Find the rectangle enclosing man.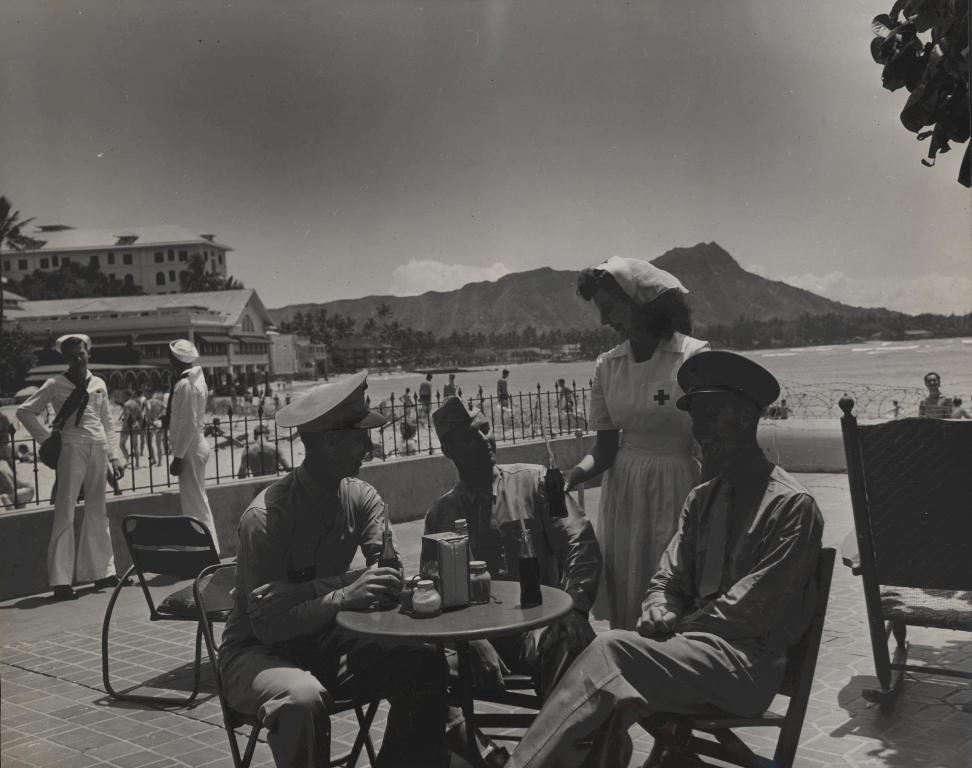
box=[213, 369, 456, 767].
